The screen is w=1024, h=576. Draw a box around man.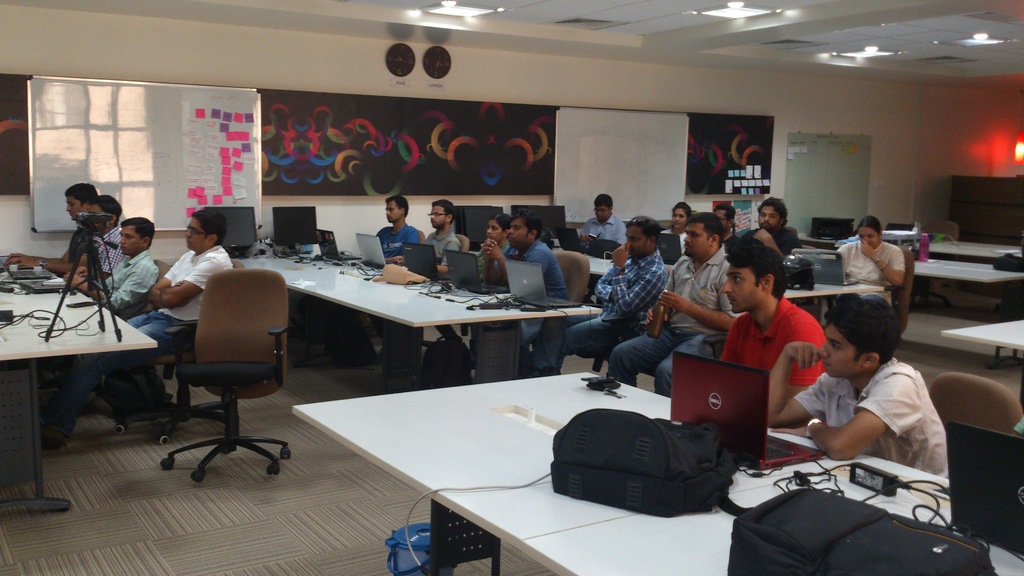
pyautogui.locateOnScreen(740, 195, 802, 262).
